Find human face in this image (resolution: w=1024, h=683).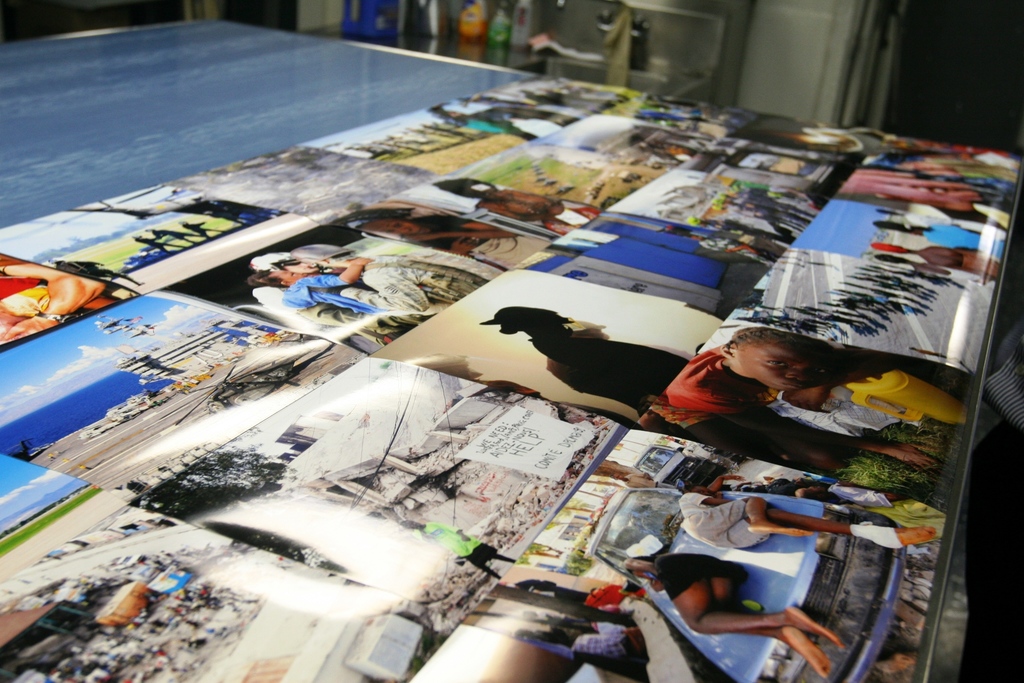
locate(358, 215, 435, 246).
